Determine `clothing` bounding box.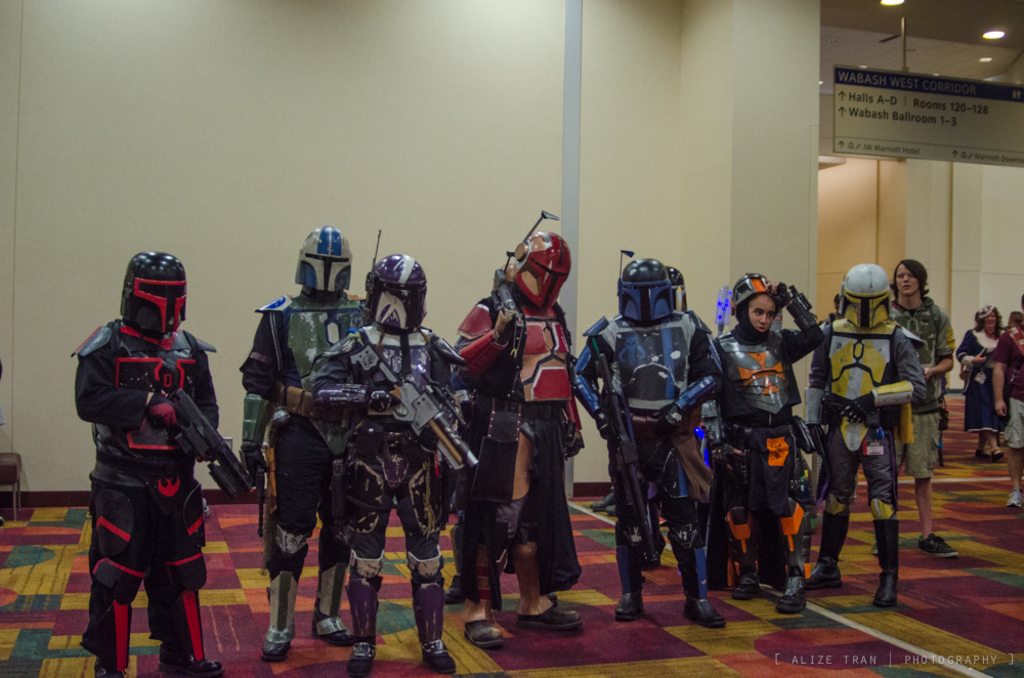
Determined: bbox=[75, 312, 225, 628].
